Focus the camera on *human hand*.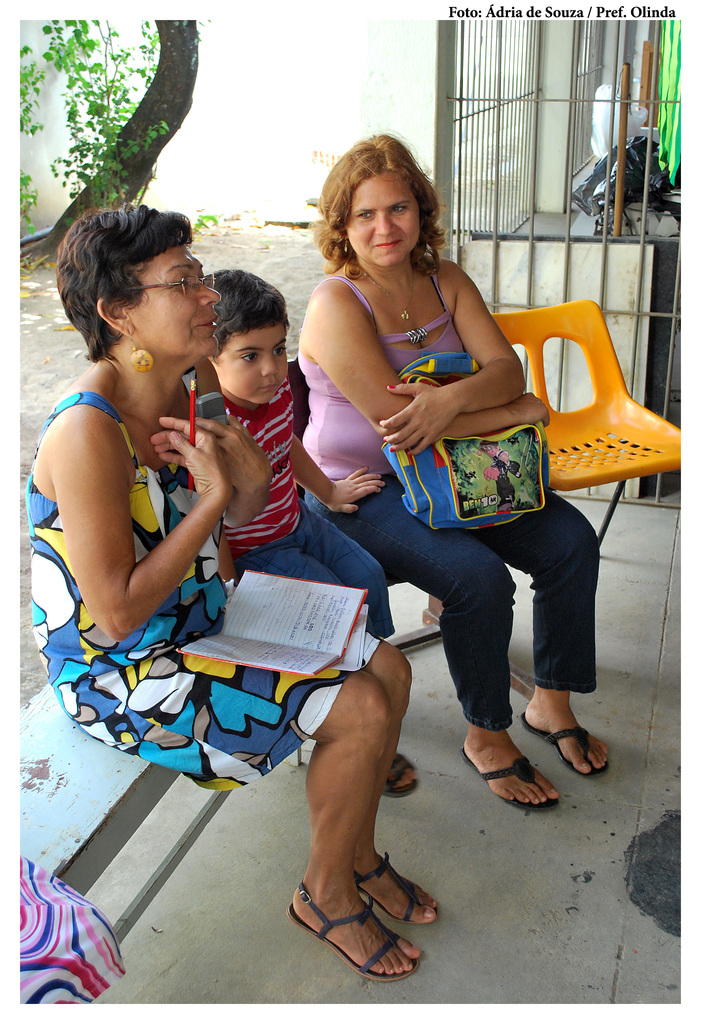
Focus region: bbox=[322, 463, 388, 515].
